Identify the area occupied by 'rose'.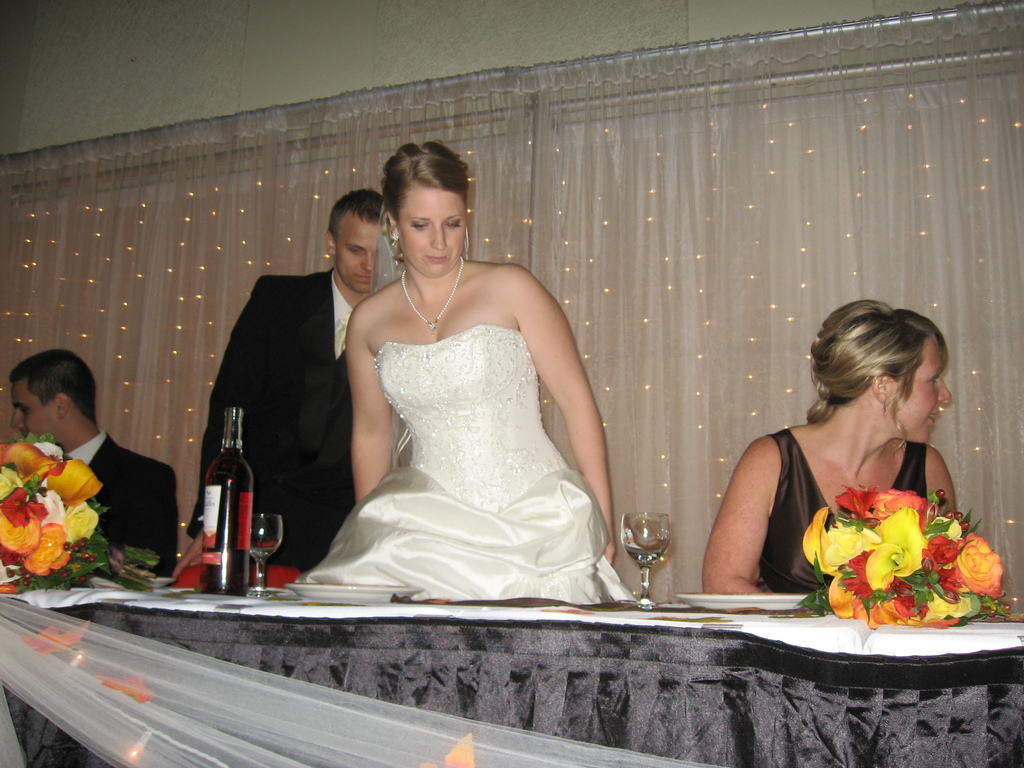
Area: left=0, top=506, right=44, bottom=557.
